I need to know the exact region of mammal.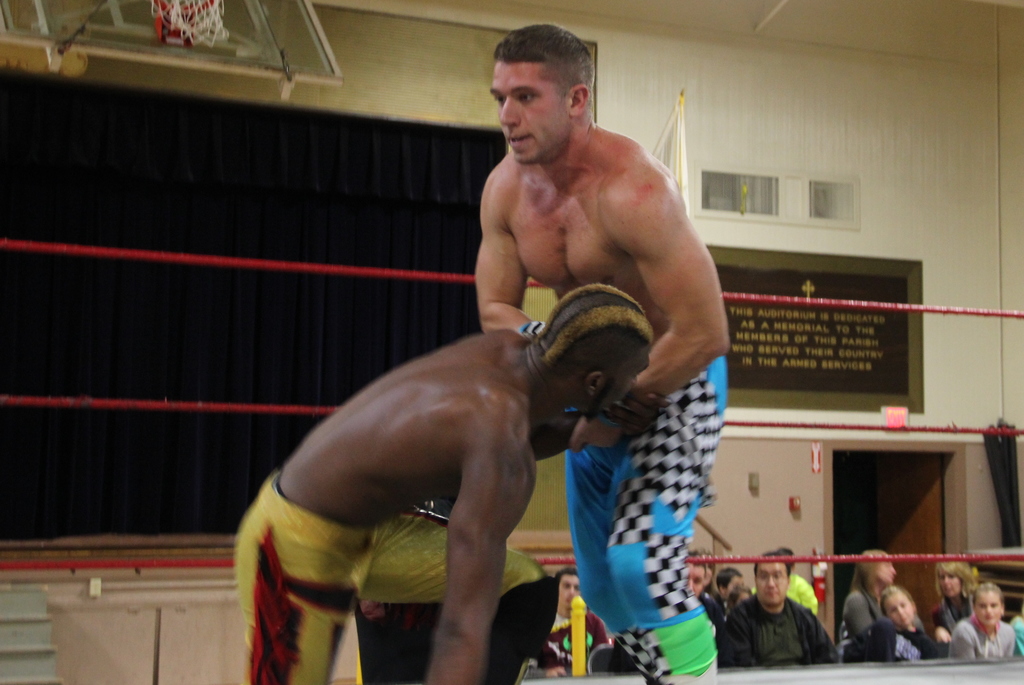
Region: box=[550, 572, 609, 661].
